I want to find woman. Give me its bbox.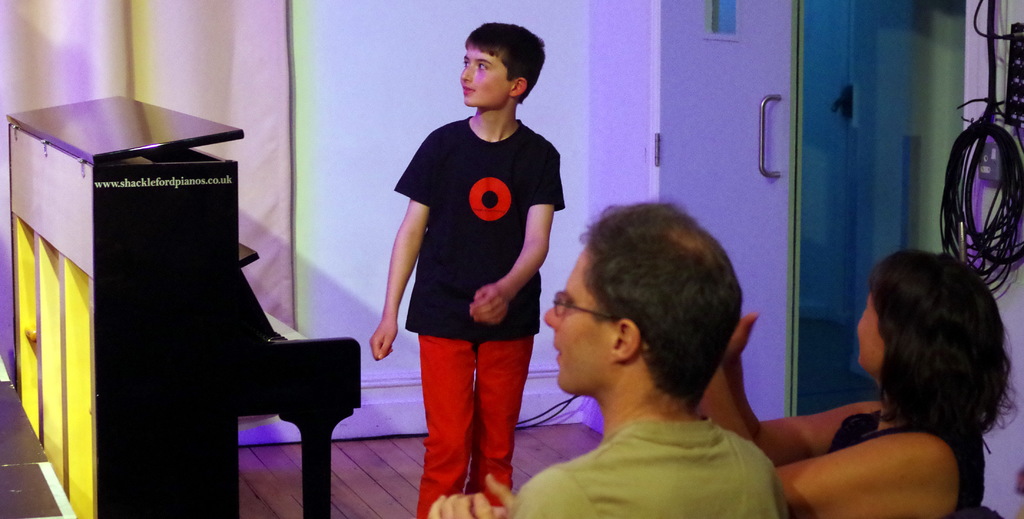
760:227:1023:515.
